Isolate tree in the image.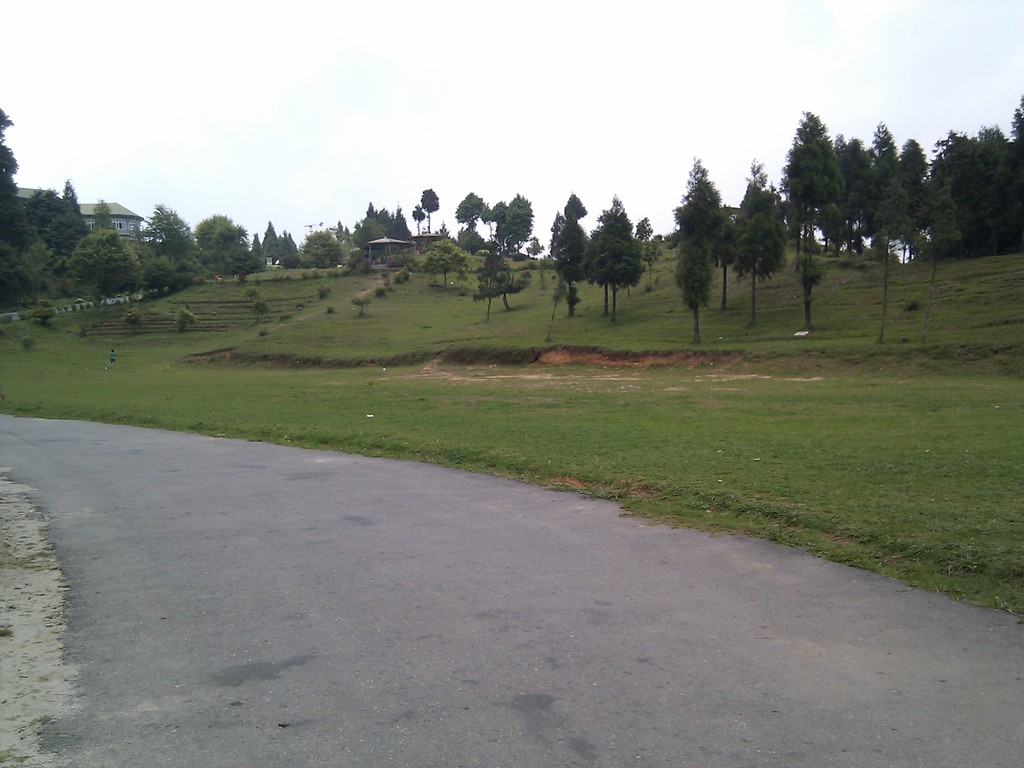
Isolated region: [left=246, top=286, right=258, bottom=302].
